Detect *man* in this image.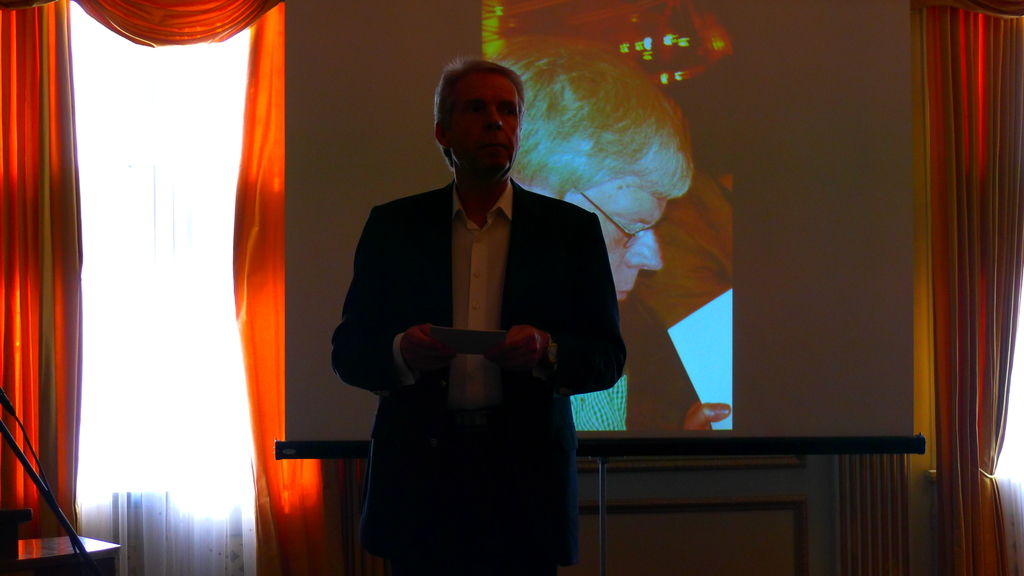
Detection: bbox=(307, 51, 639, 568).
